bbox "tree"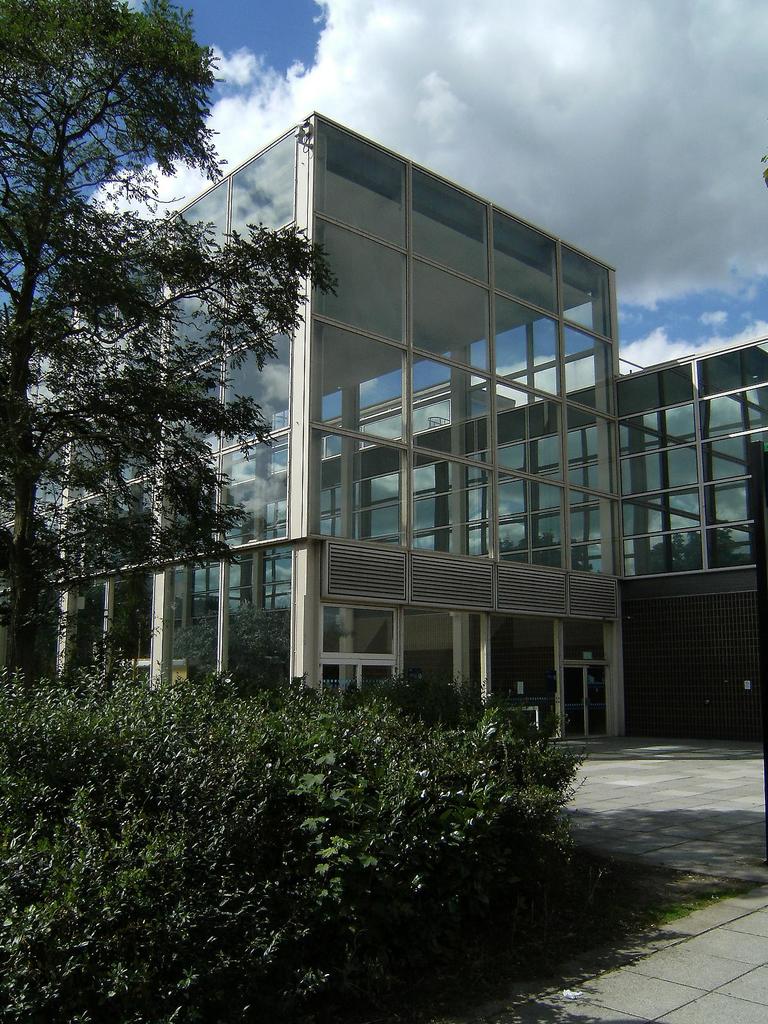
select_region(22, 24, 282, 734)
